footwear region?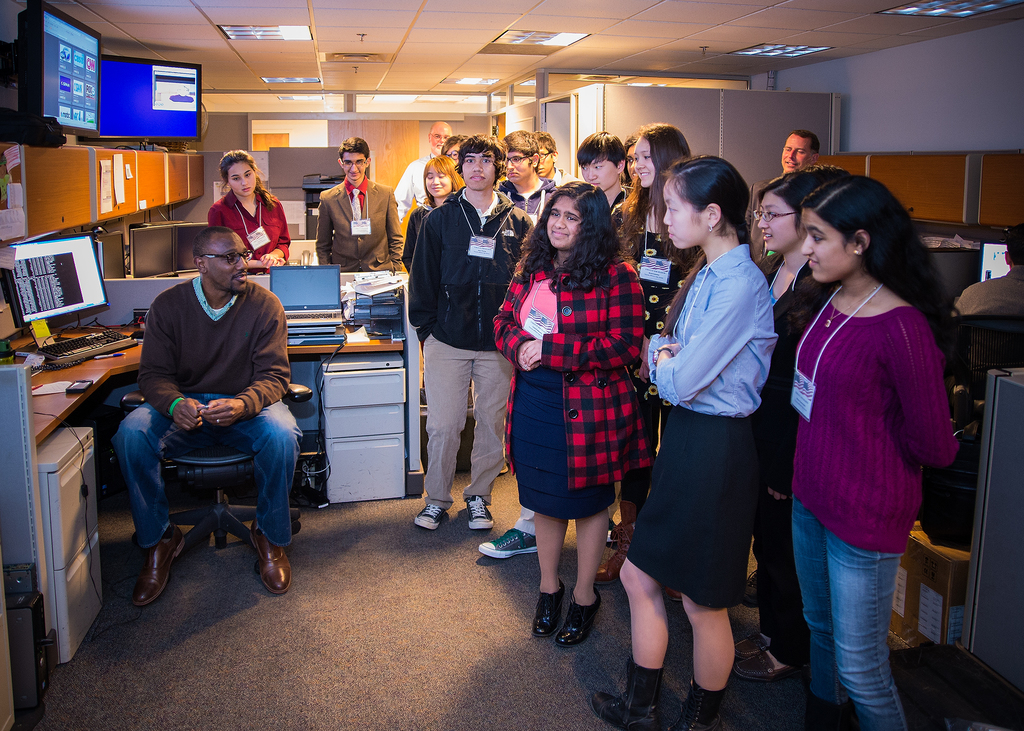
125, 522, 186, 605
